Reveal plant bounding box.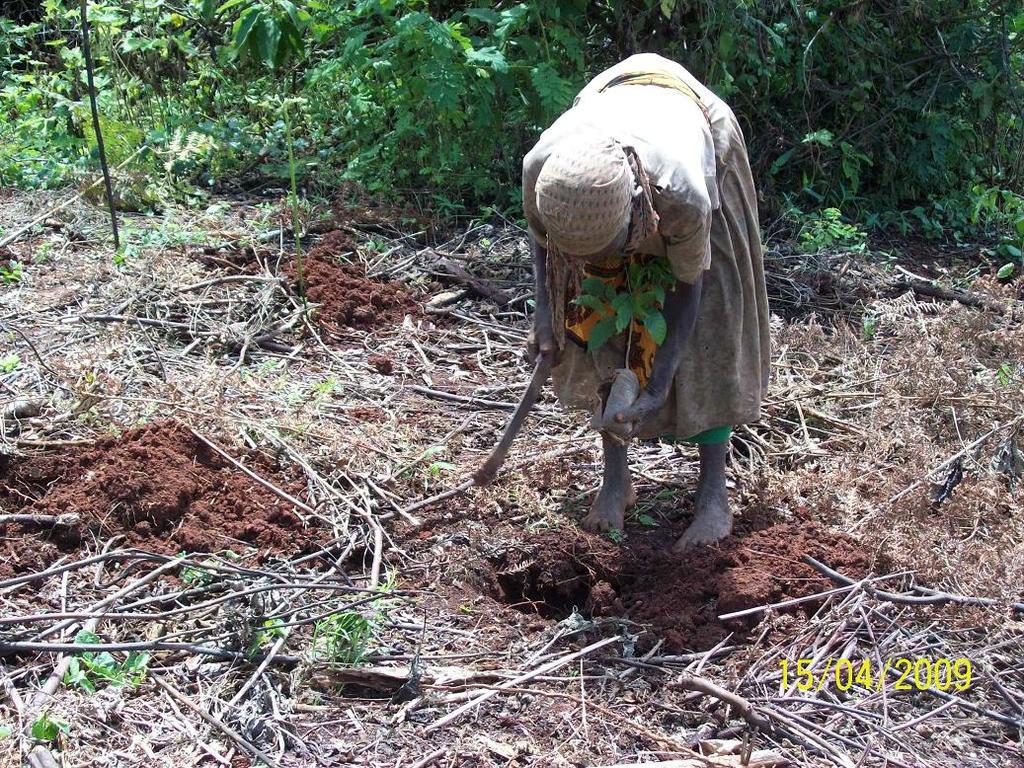
Revealed: detection(561, 250, 698, 433).
